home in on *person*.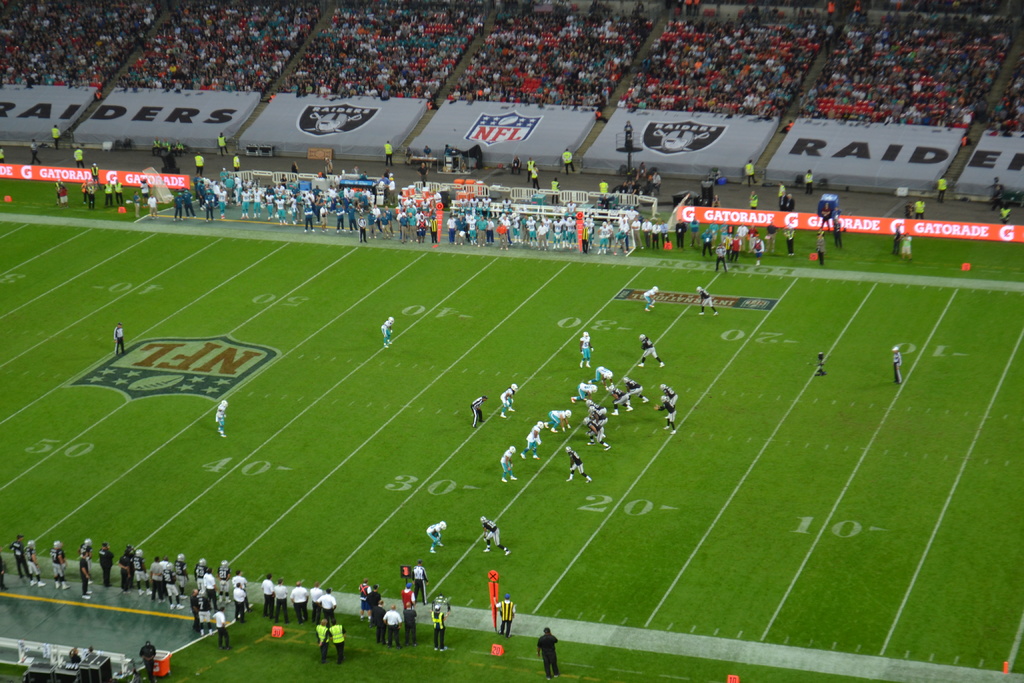
Homed in at crop(429, 519, 448, 552).
